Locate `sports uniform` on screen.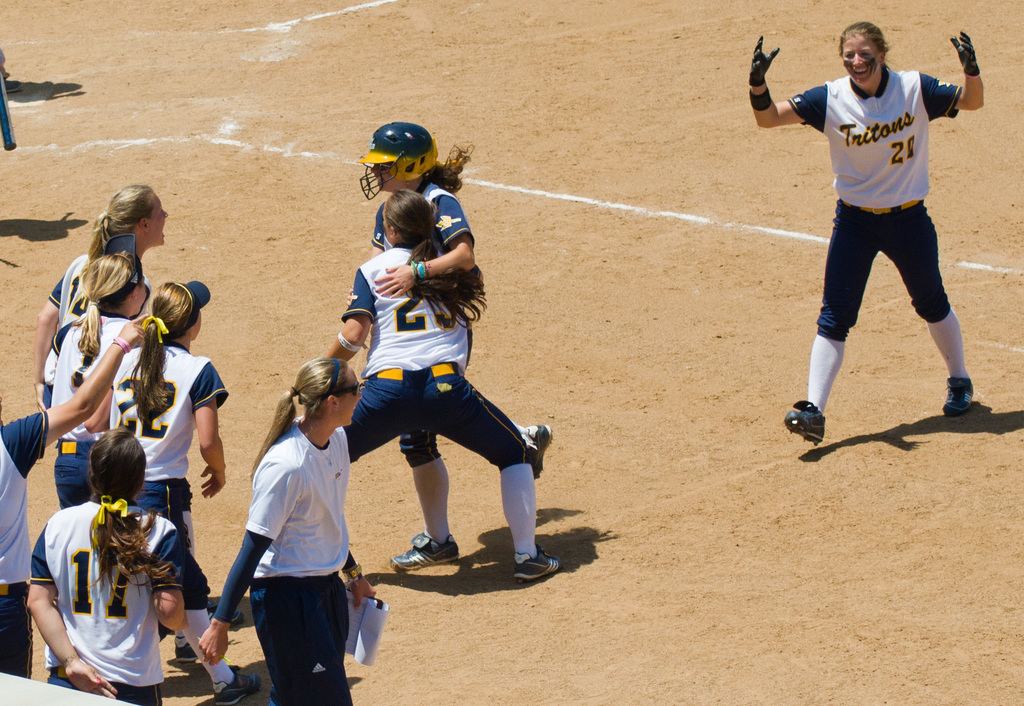
On screen at bbox(366, 178, 484, 458).
